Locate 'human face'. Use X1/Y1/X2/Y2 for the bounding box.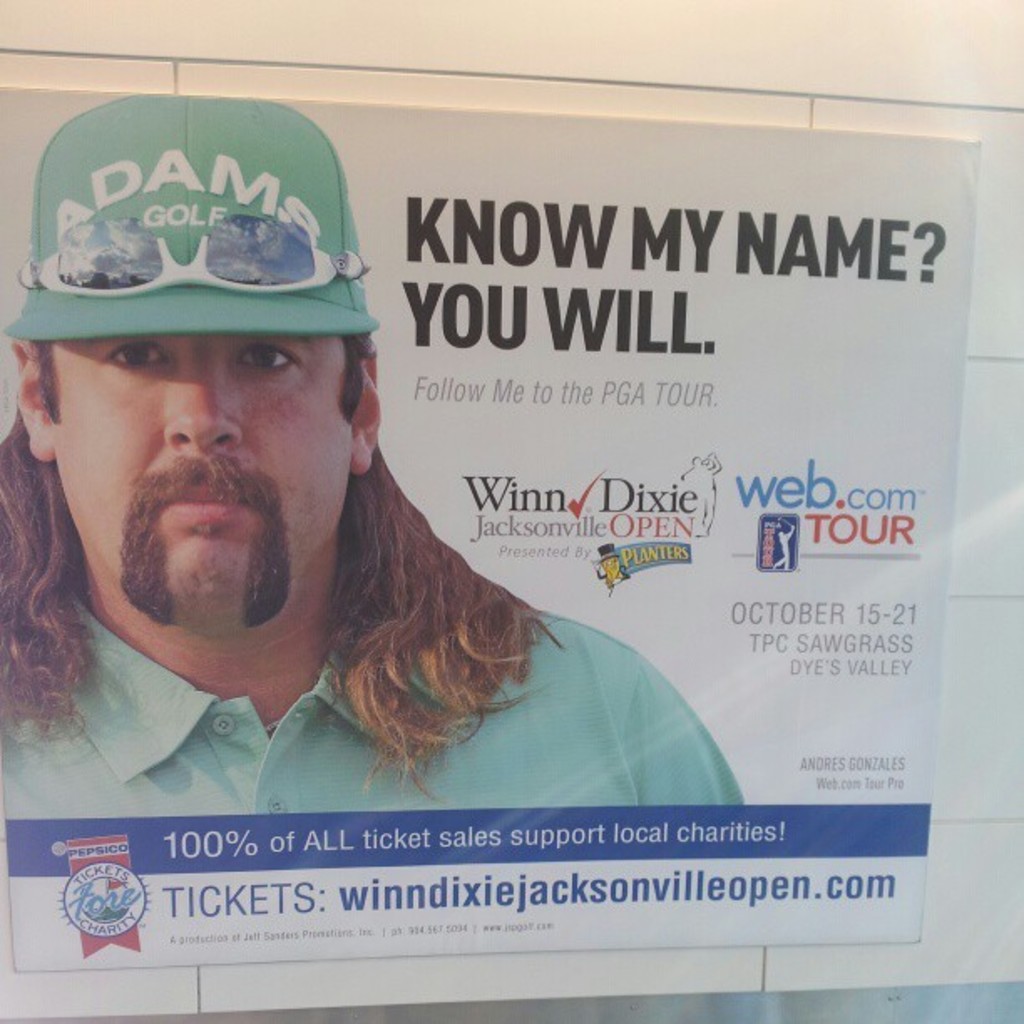
49/338/360/626.
